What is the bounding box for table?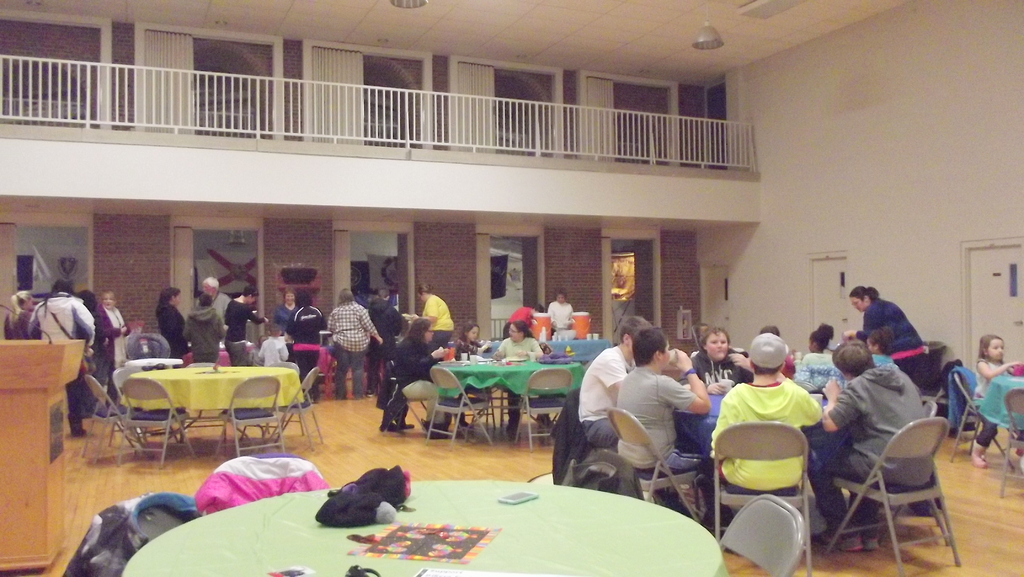
(116,480,729,576).
